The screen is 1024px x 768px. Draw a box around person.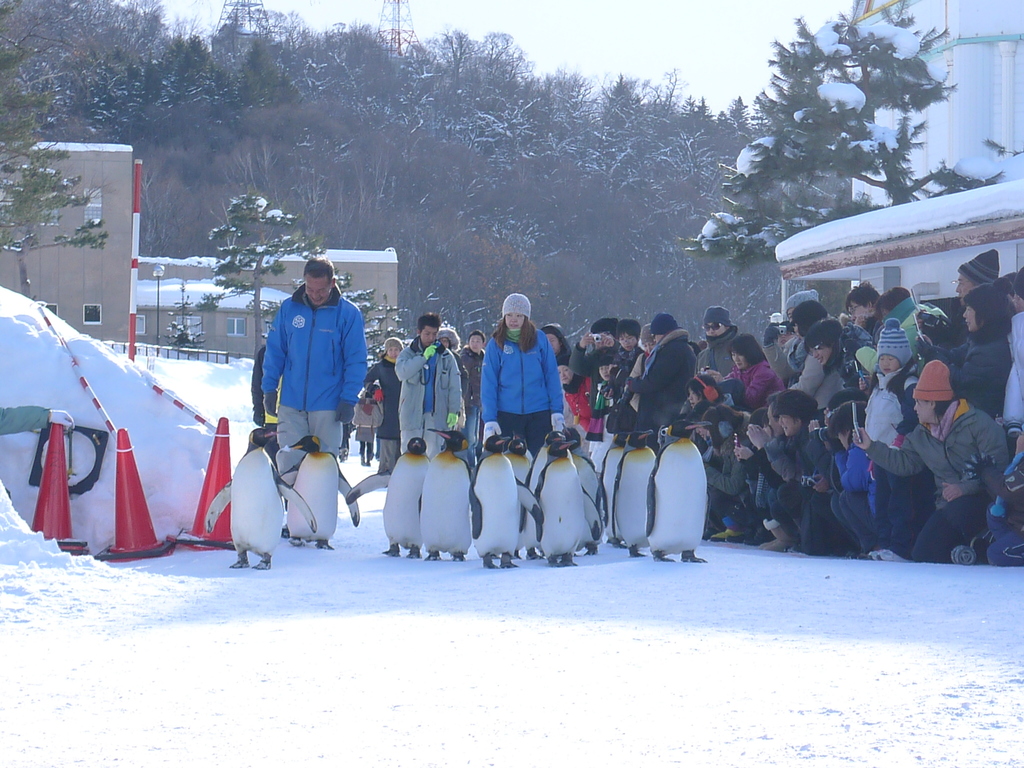
crop(1004, 465, 1023, 568).
